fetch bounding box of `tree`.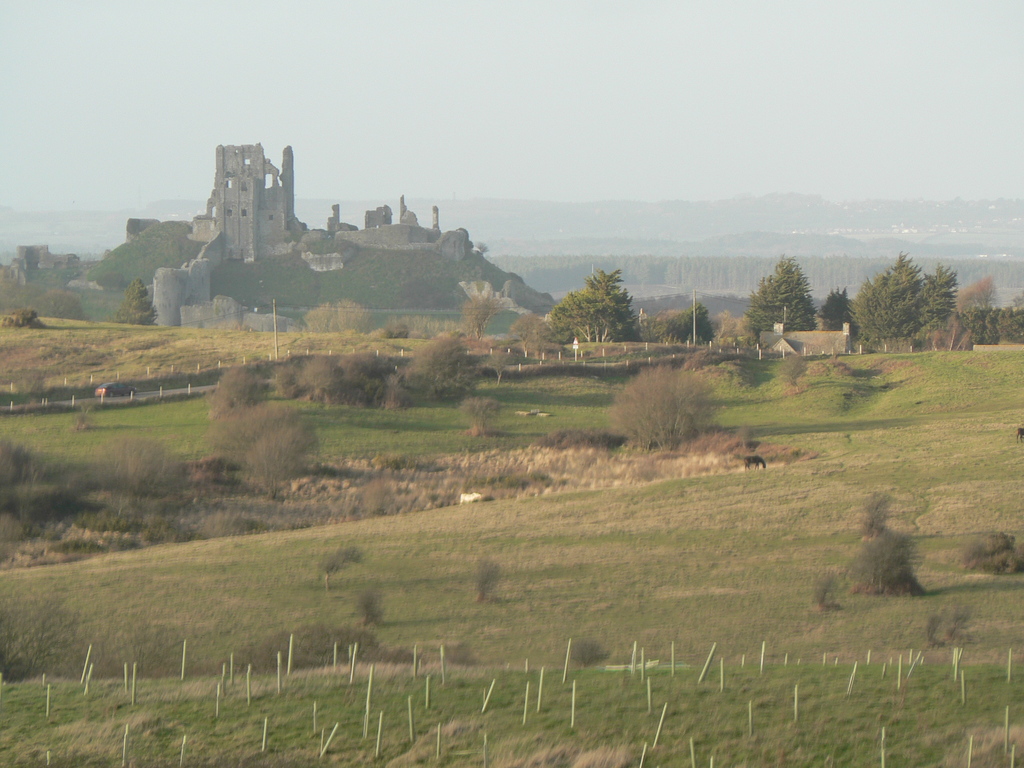
Bbox: x1=637, y1=303, x2=719, y2=344.
